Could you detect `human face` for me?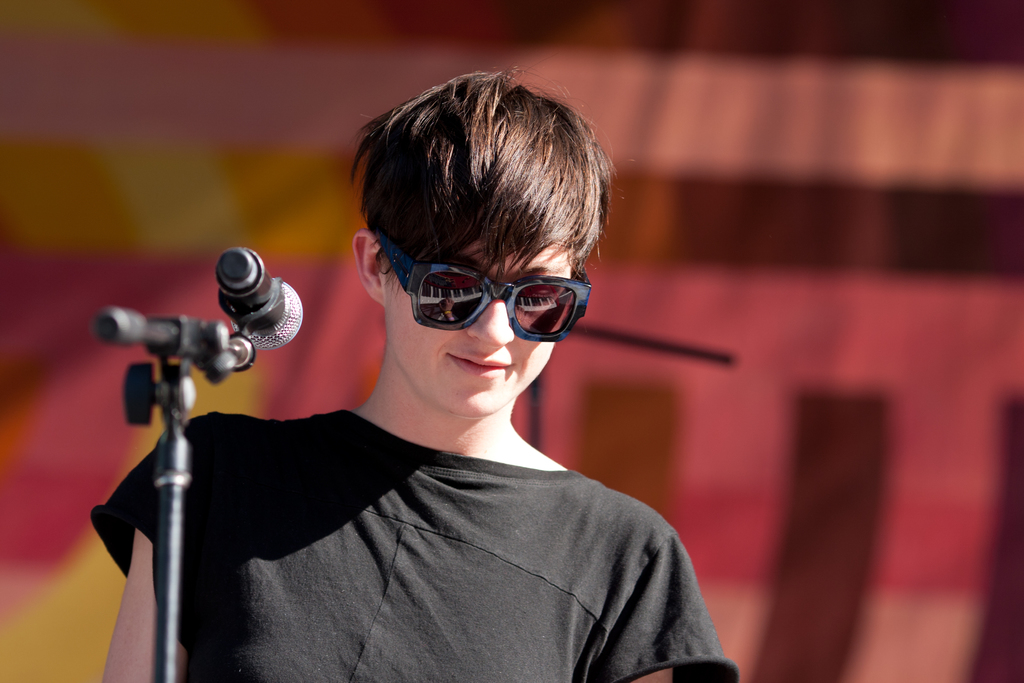
Detection result: locate(381, 232, 572, 415).
